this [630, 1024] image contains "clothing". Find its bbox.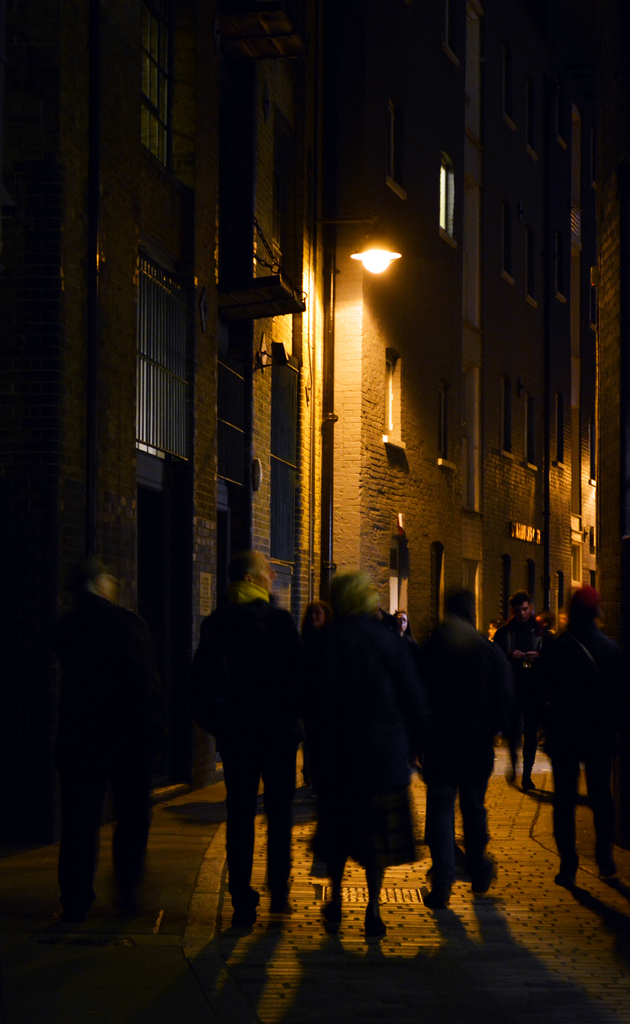
{"x1": 38, "y1": 531, "x2": 173, "y2": 907}.
